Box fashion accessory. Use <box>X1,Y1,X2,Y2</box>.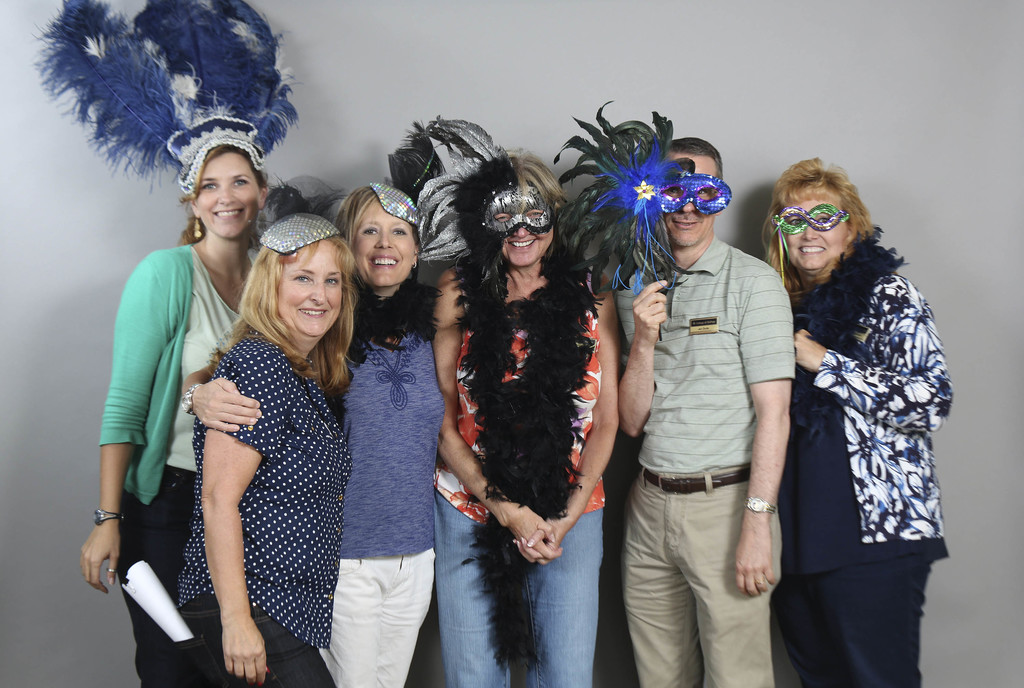
<box>182,385,201,415</box>.
